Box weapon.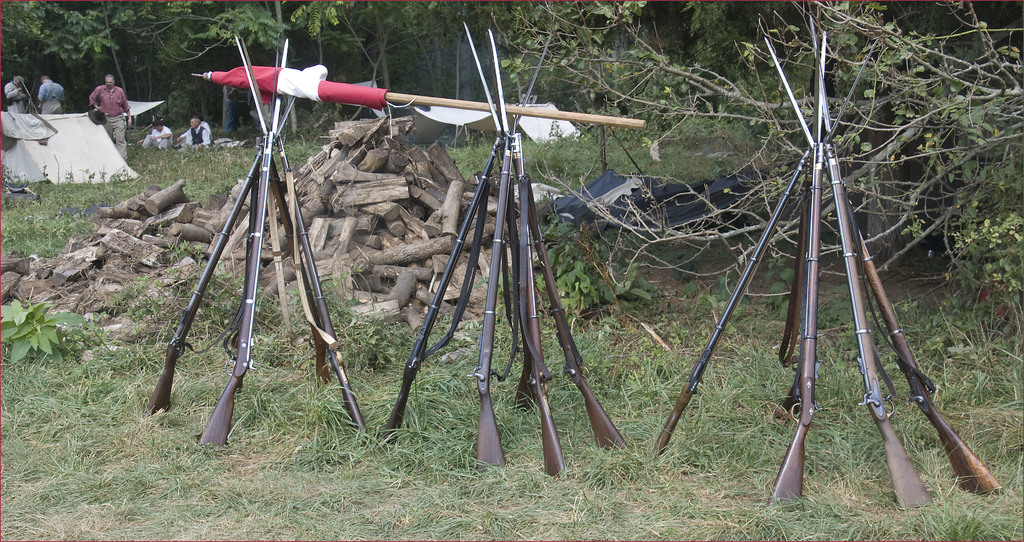
box=[648, 42, 877, 460].
